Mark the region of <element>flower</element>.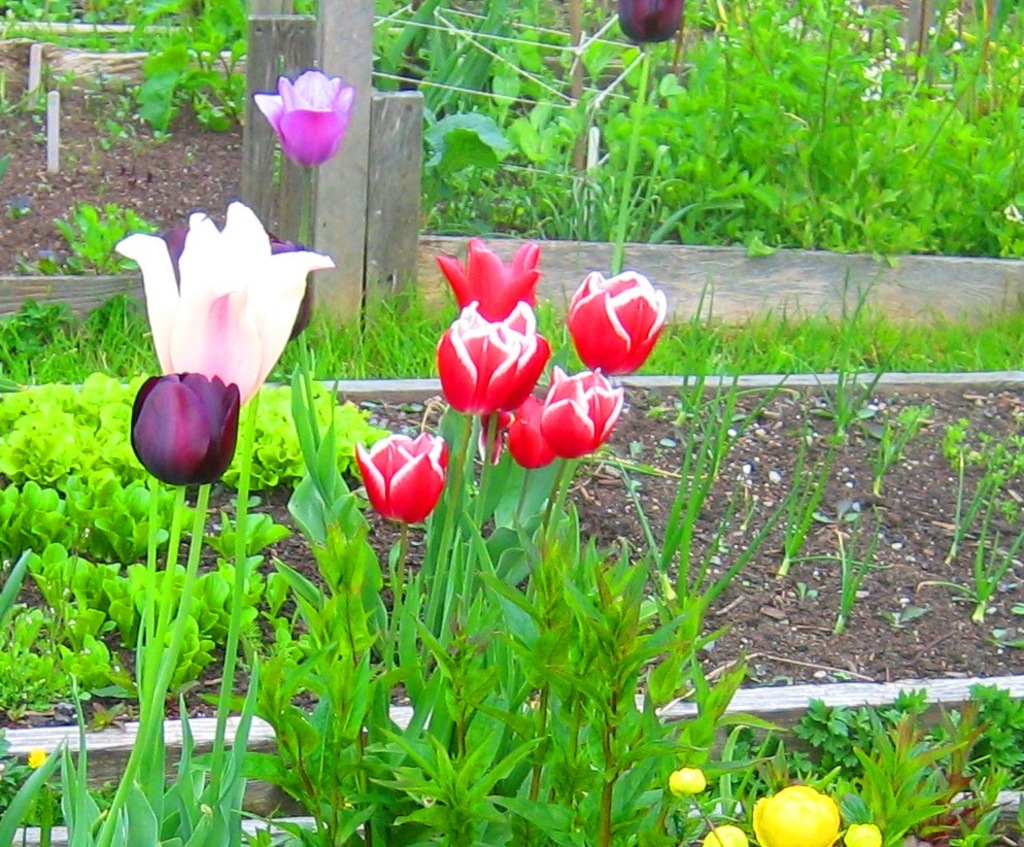
Region: Rect(523, 388, 547, 473).
